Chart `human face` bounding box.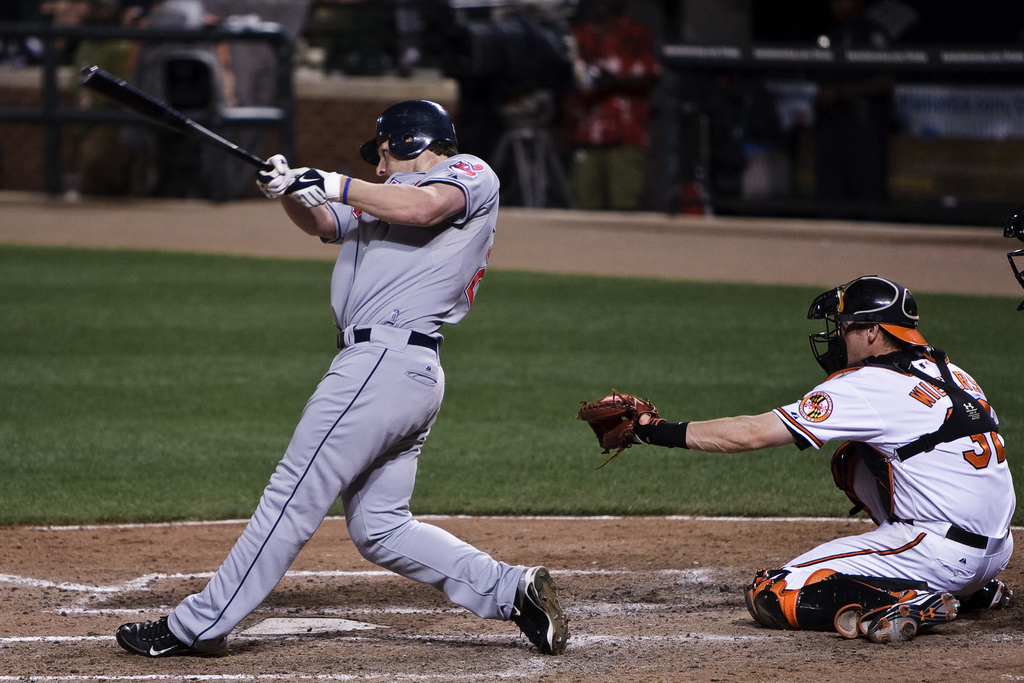
Charted: box=[372, 145, 406, 181].
